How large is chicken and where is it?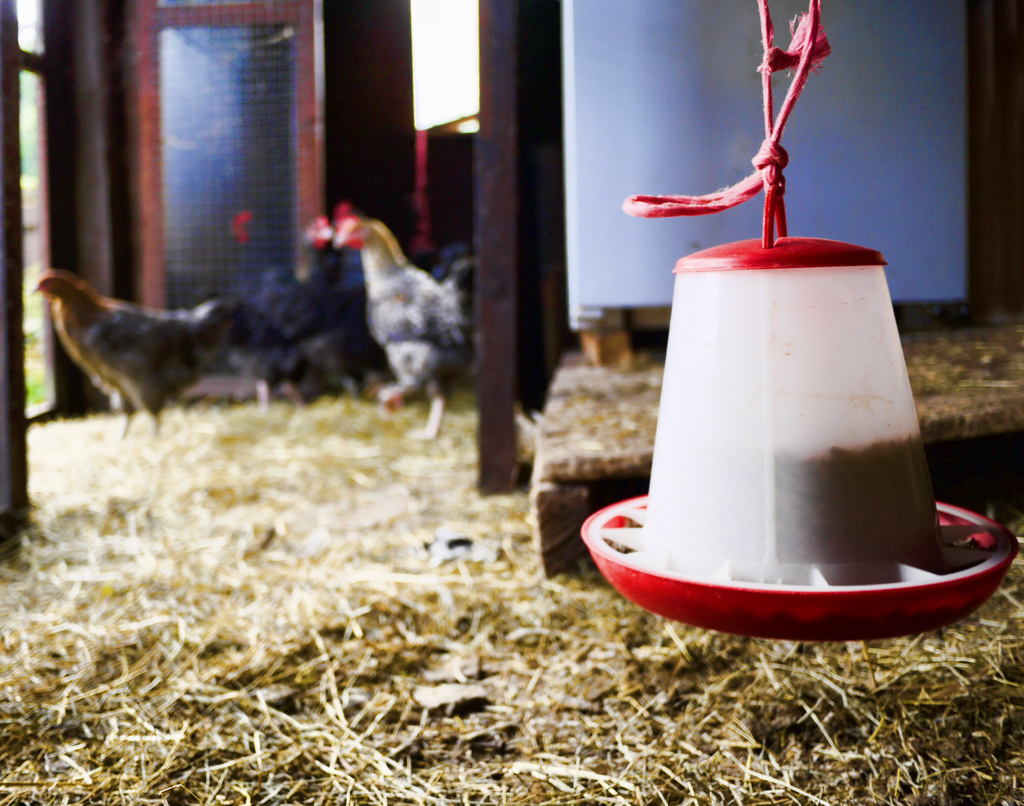
Bounding box: {"left": 216, "top": 206, "right": 360, "bottom": 414}.
